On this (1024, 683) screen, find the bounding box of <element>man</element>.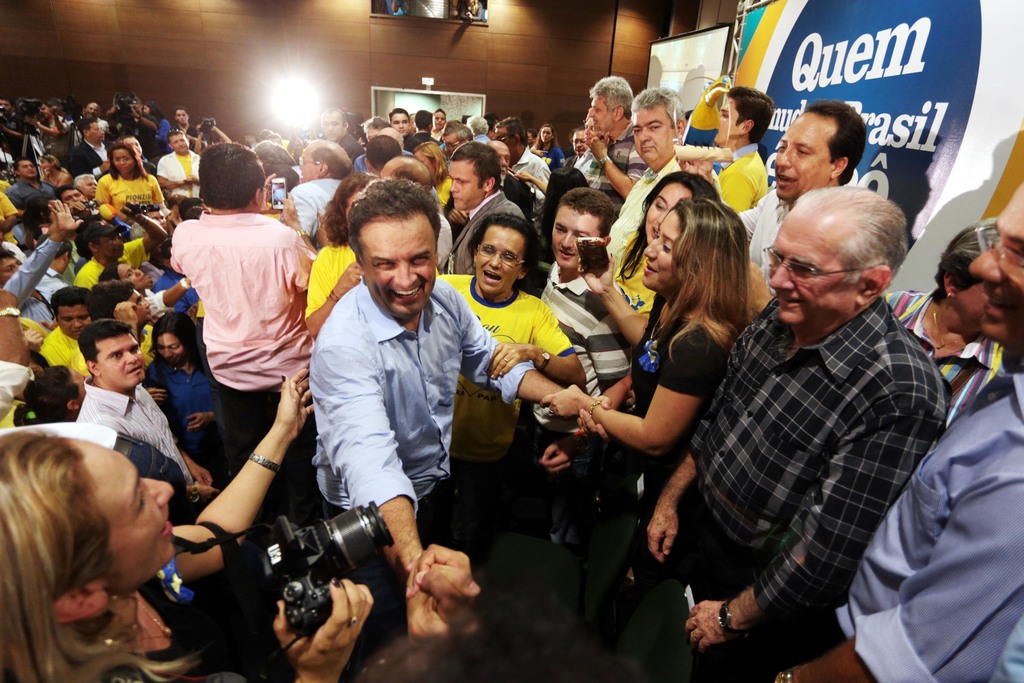
Bounding box: 493, 117, 553, 195.
